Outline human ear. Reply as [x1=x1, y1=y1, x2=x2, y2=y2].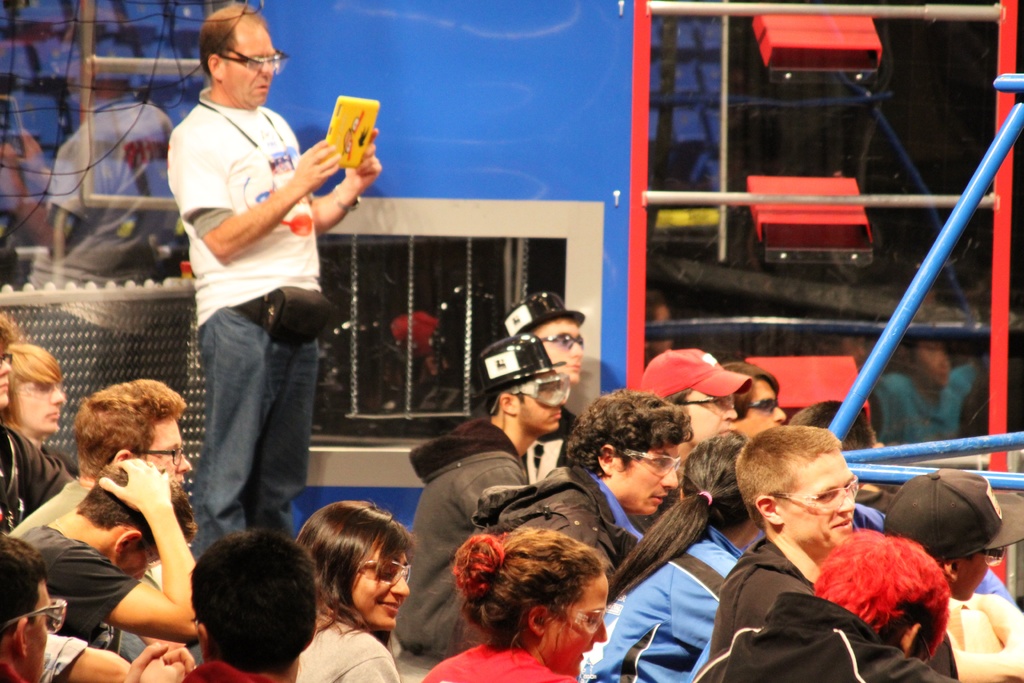
[x1=755, y1=497, x2=783, y2=524].
